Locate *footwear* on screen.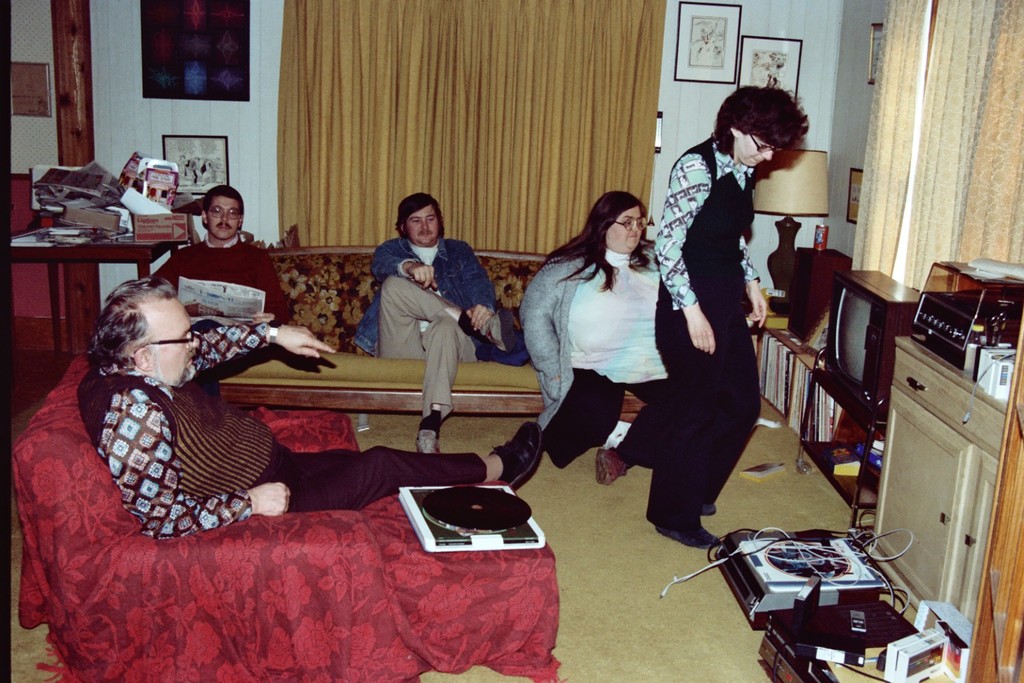
On screen at box=[416, 423, 444, 454].
